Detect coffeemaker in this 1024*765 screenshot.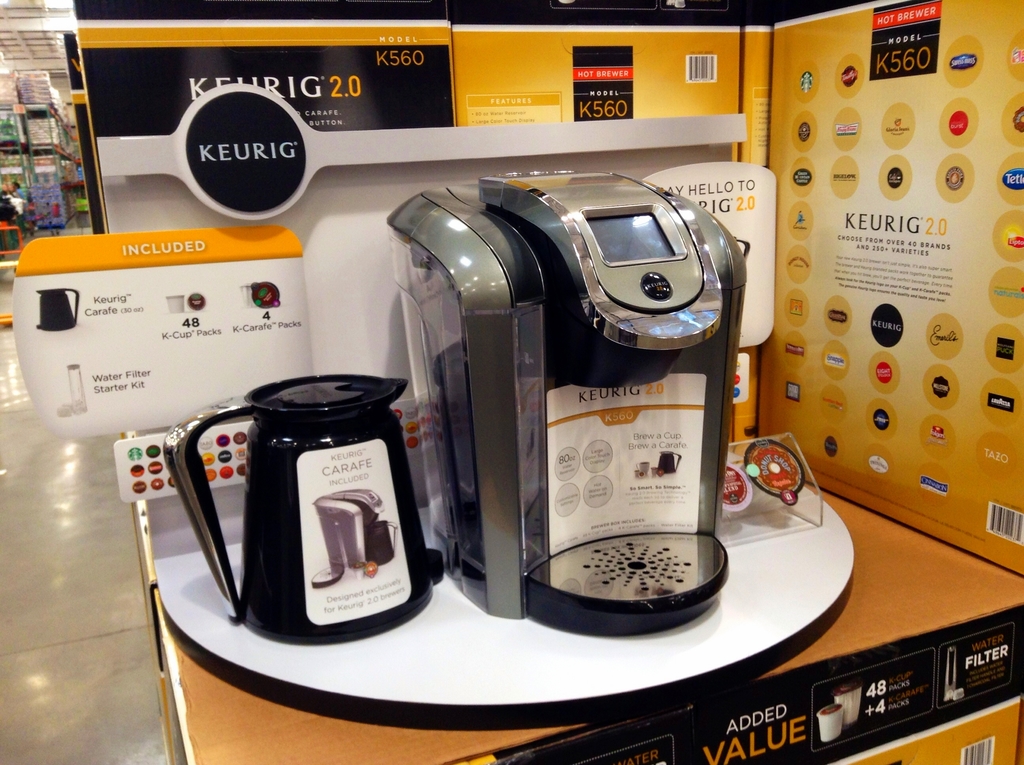
Detection: left=391, top=165, right=748, bottom=638.
